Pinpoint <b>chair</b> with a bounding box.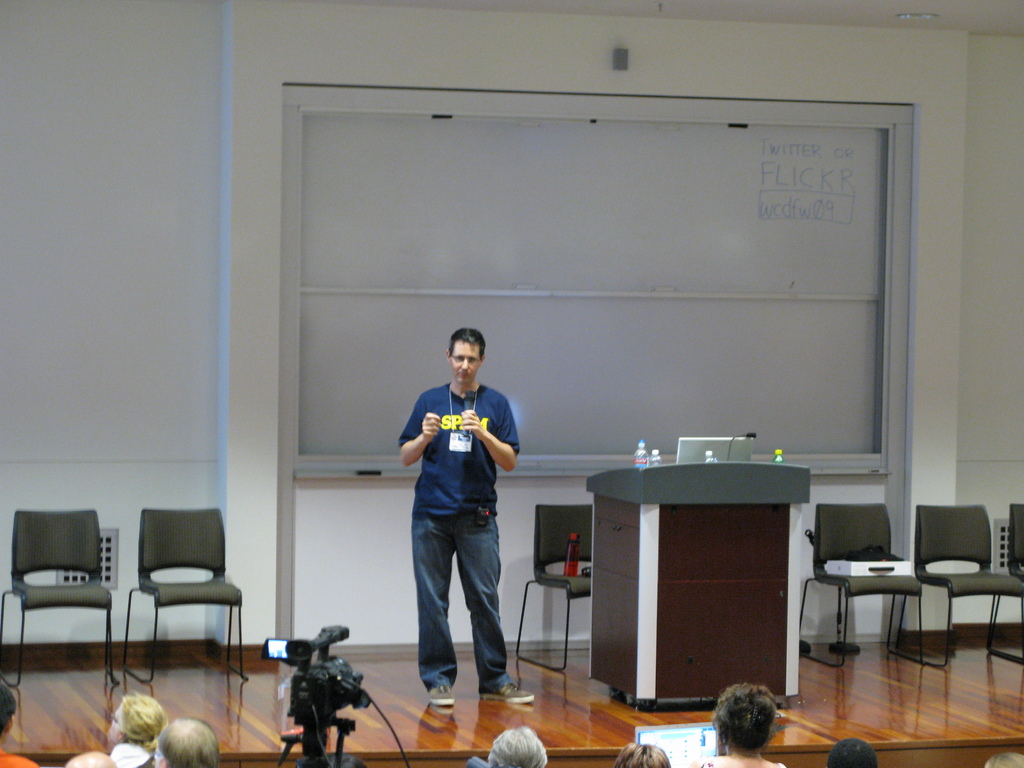
514 504 598 676.
